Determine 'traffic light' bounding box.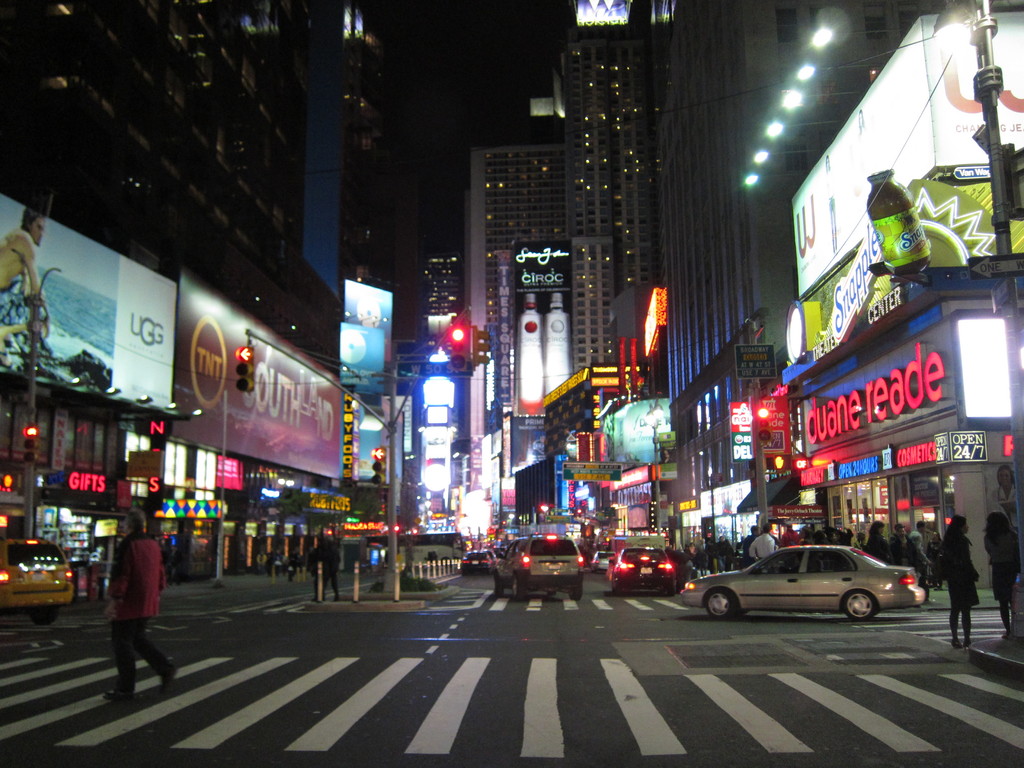
Determined: l=474, t=325, r=490, b=364.
